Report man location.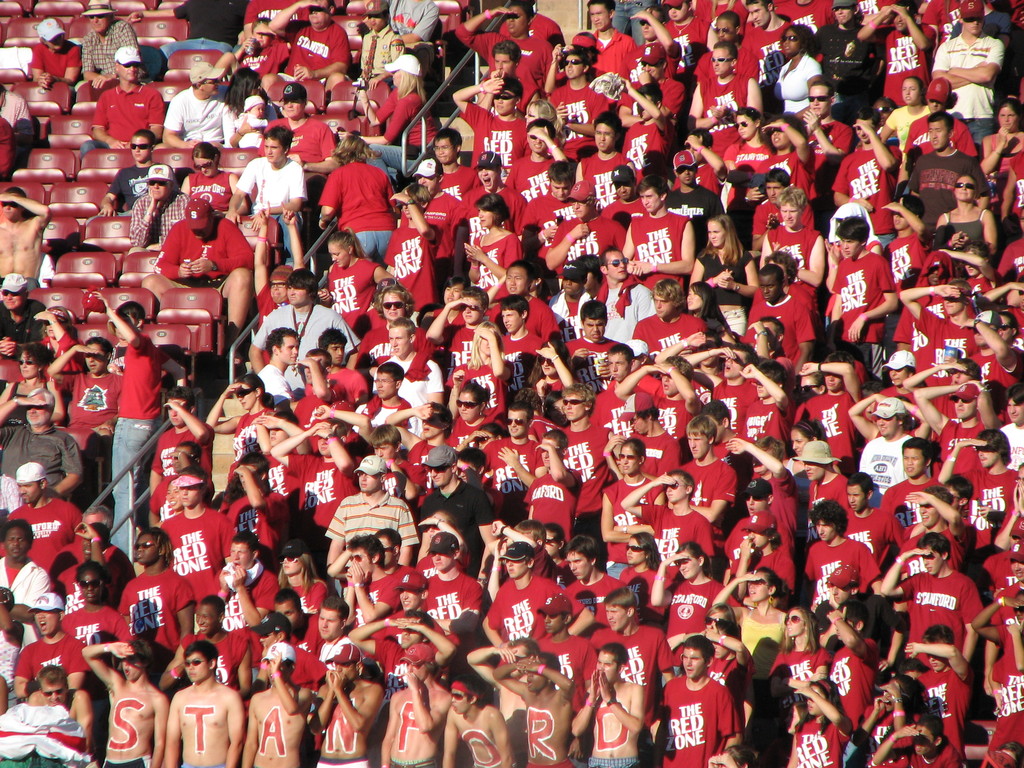
Report: (left=669, top=412, right=738, bottom=582).
